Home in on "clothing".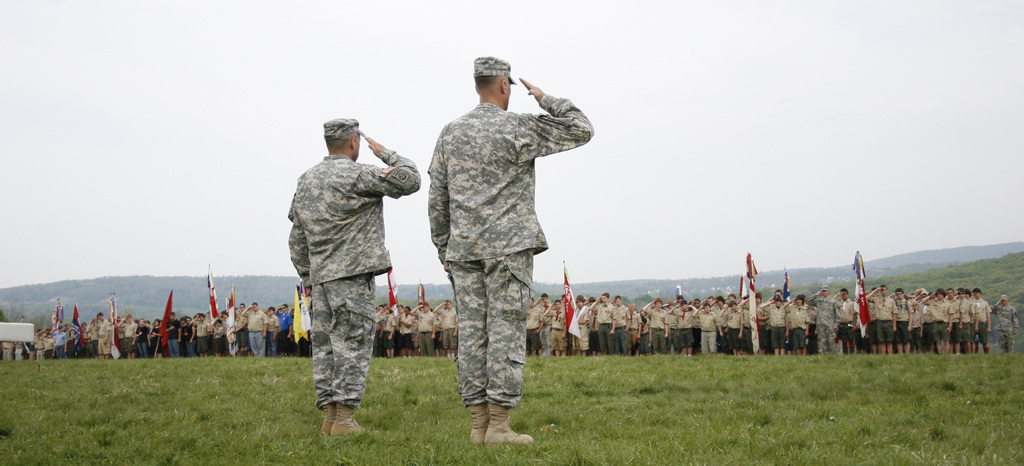
Homed in at (195, 322, 213, 350).
